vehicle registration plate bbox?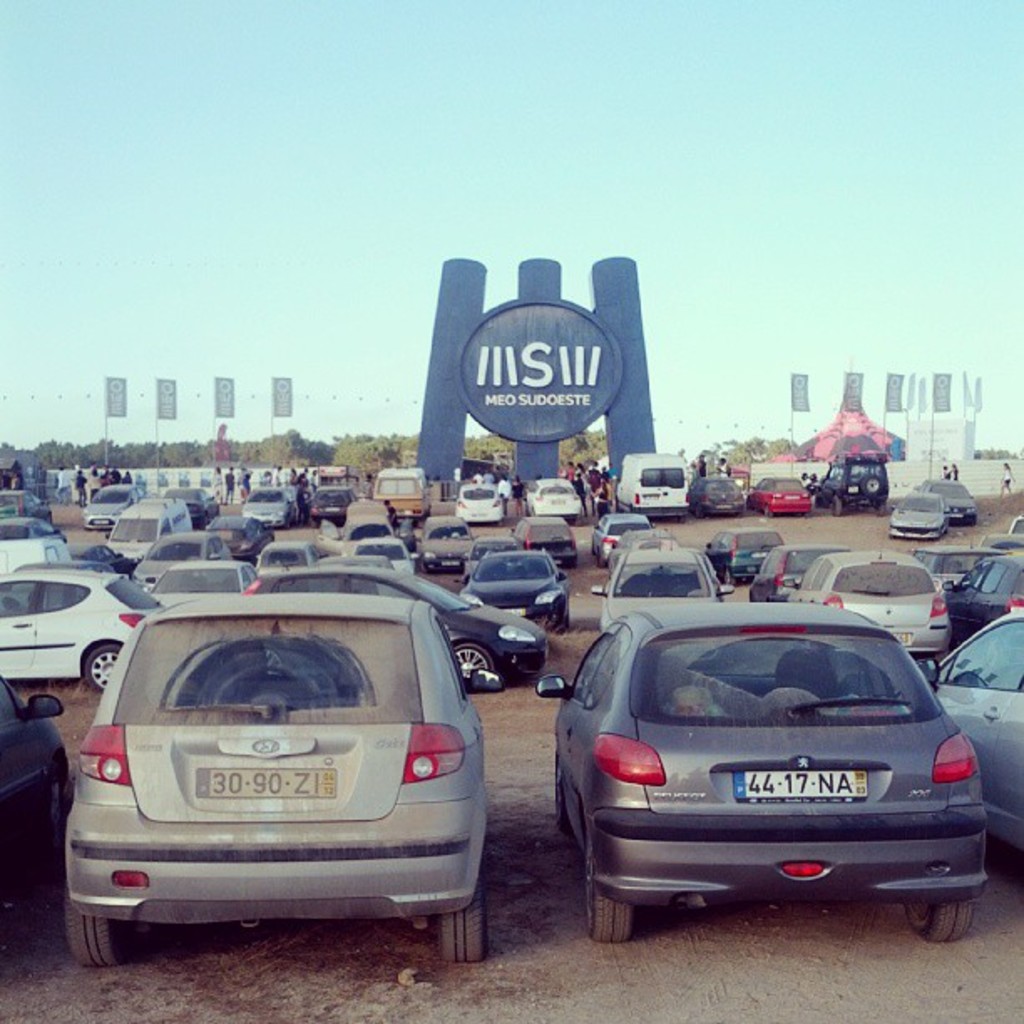
detection(733, 770, 865, 803)
